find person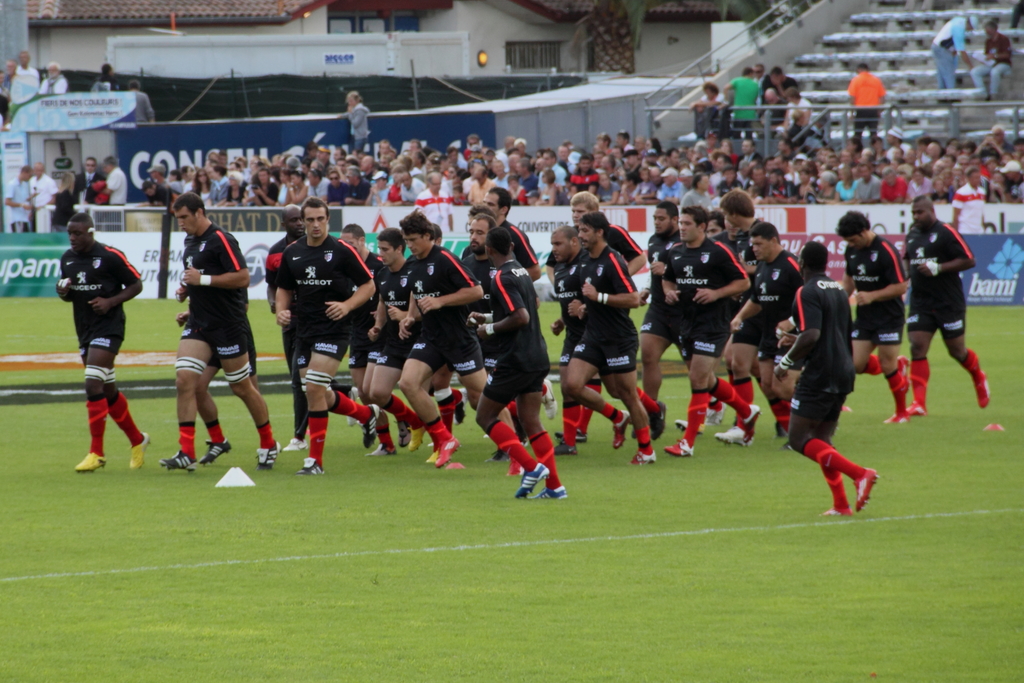
crop(269, 197, 383, 479)
